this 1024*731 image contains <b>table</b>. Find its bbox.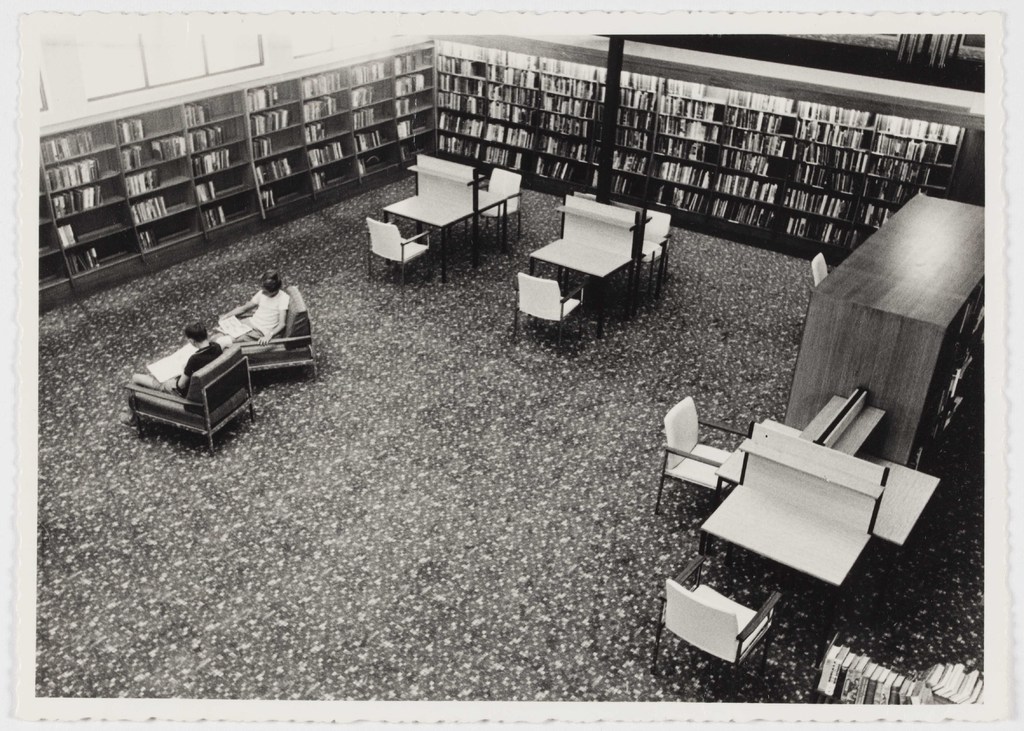
{"left": 501, "top": 204, "right": 682, "bottom": 330}.
